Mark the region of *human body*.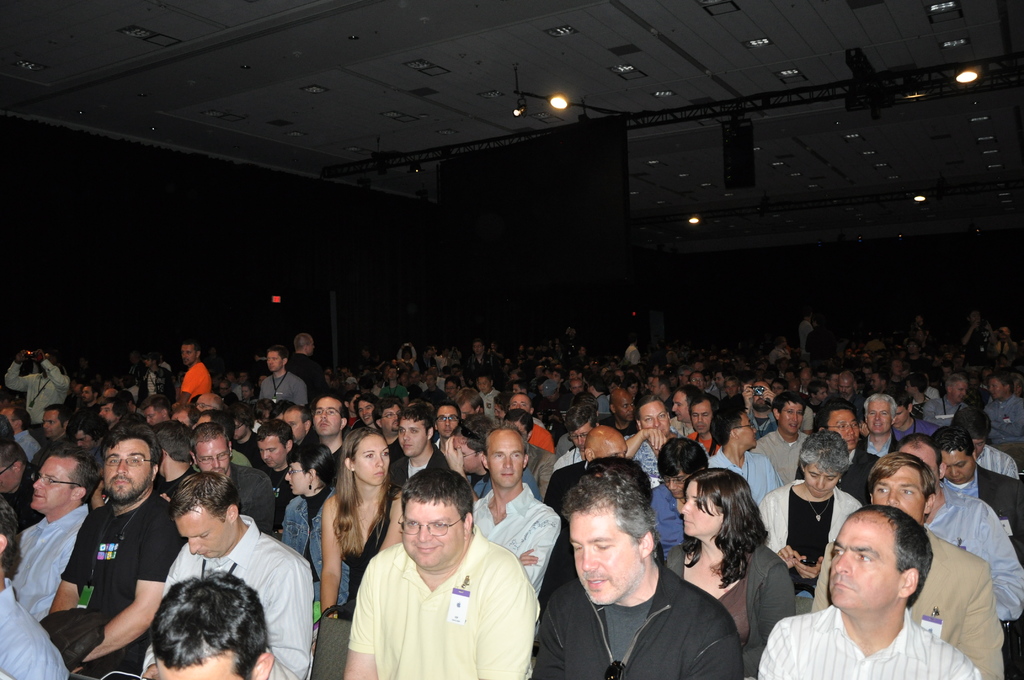
Region: (left=677, top=465, right=801, bottom=679).
